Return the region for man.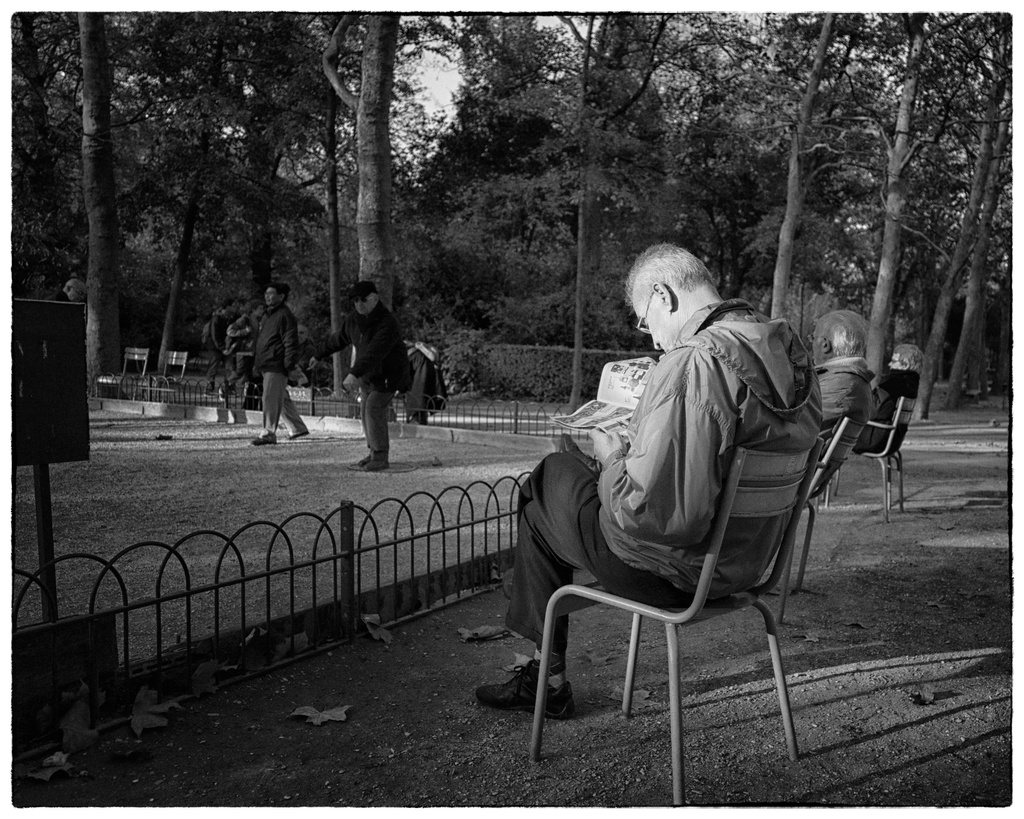
rect(575, 251, 818, 697).
